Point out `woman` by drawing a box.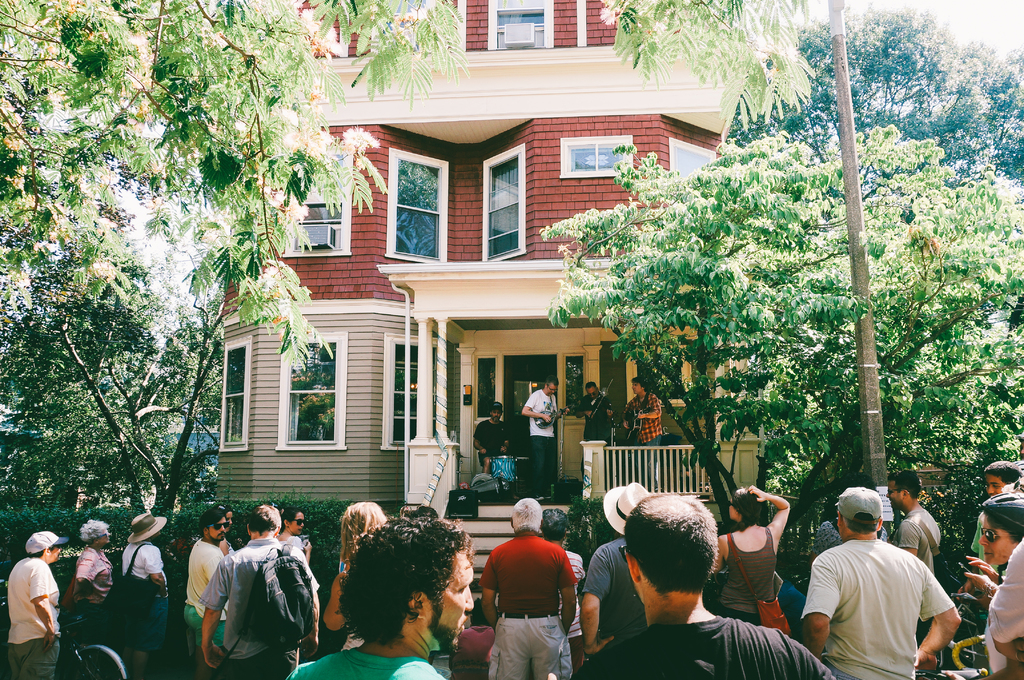
[left=707, top=481, right=791, bottom=624].
